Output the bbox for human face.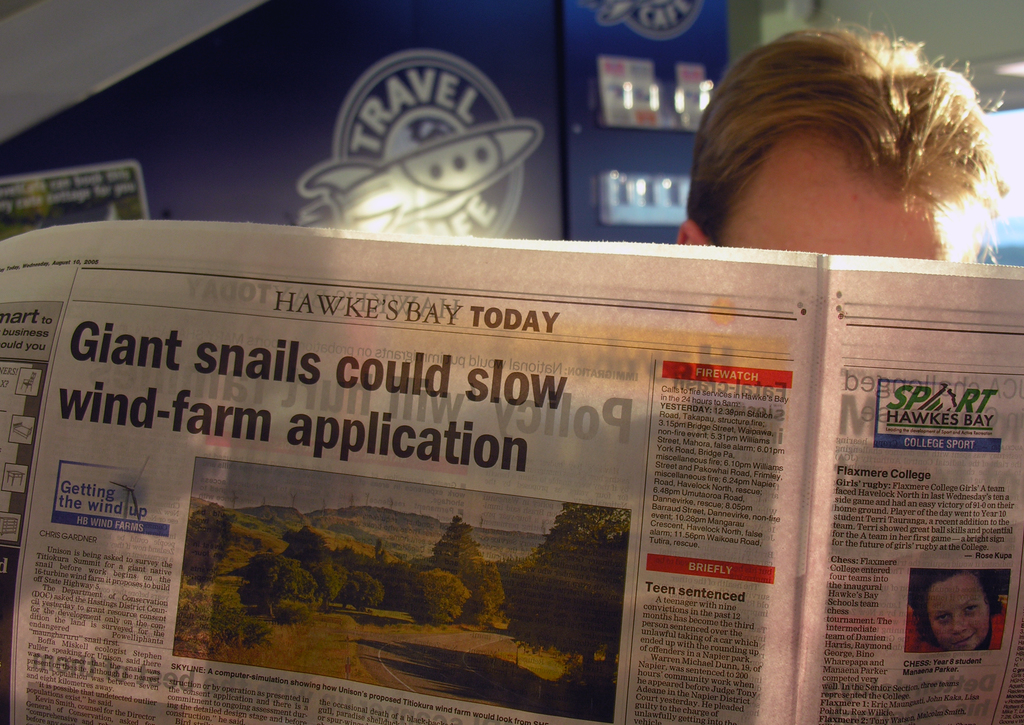
[left=723, top=141, right=977, bottom=268].
